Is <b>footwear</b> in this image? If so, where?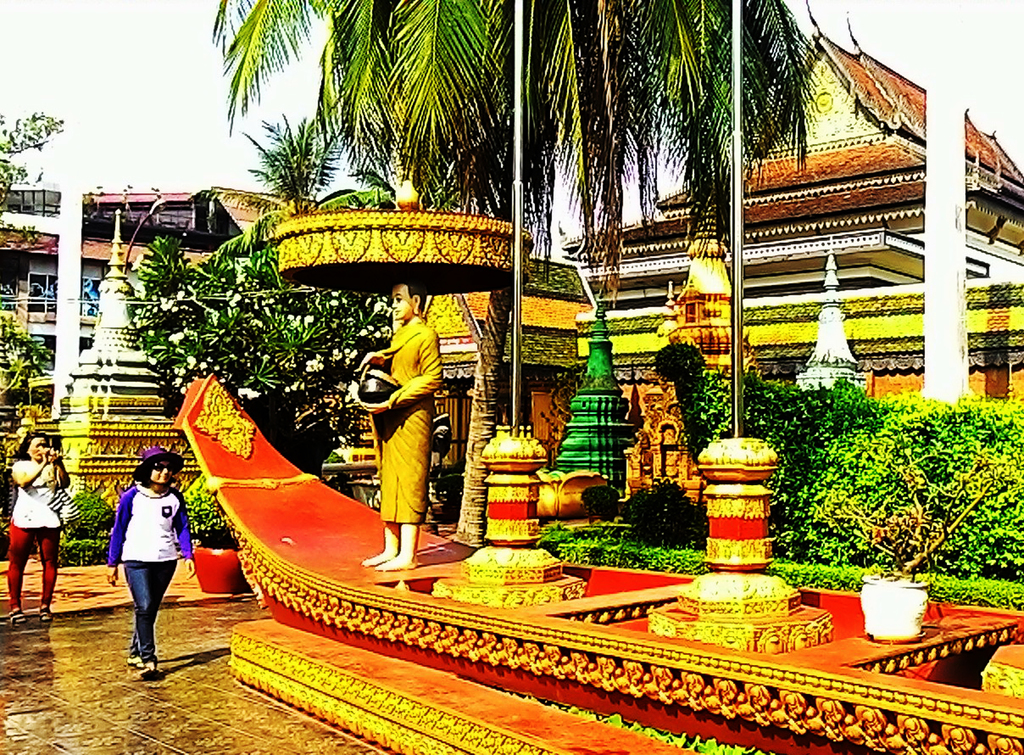
Yes, at (140,661,159,679).
